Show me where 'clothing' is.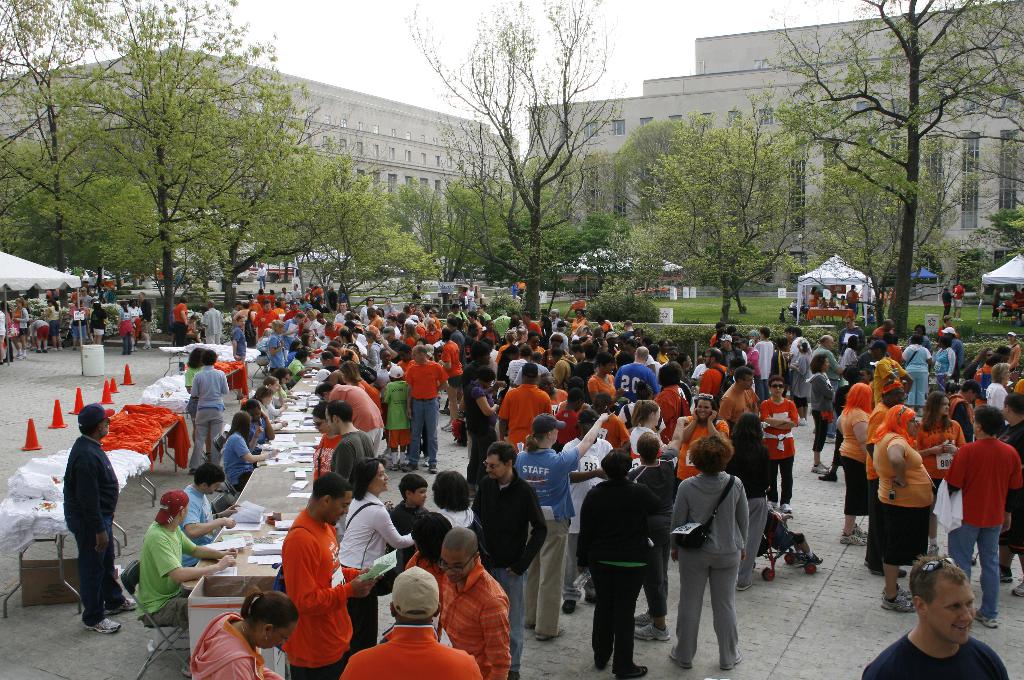
'clothing' is at {"x1": 126, "y1": 301, "x2": 143, "y2": 338}.
